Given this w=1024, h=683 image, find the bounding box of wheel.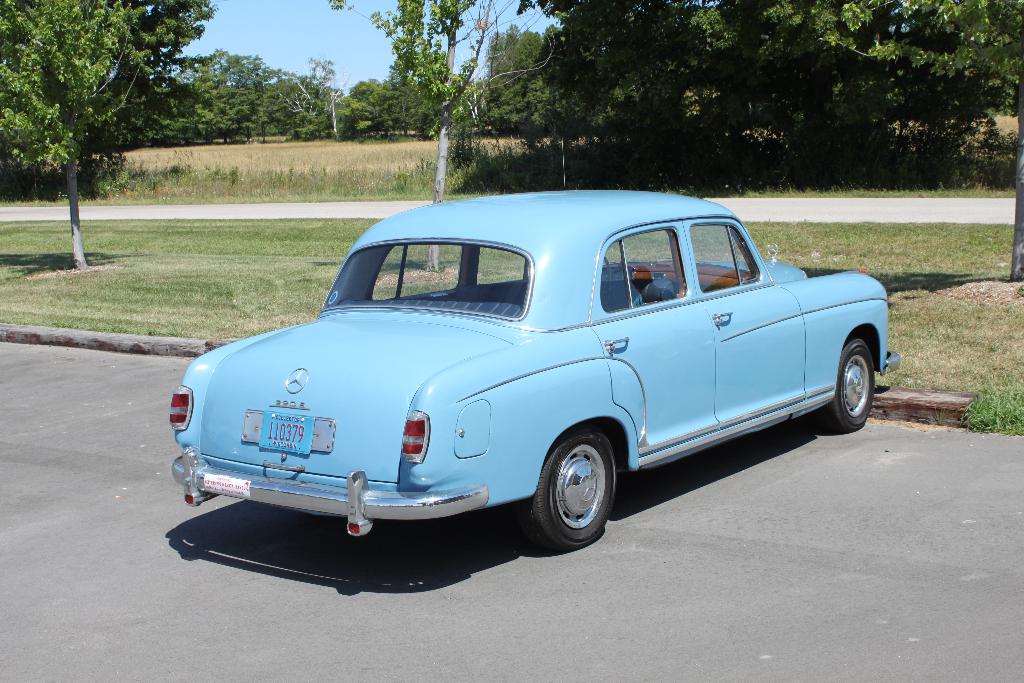
[600, 254, 611, 282].
